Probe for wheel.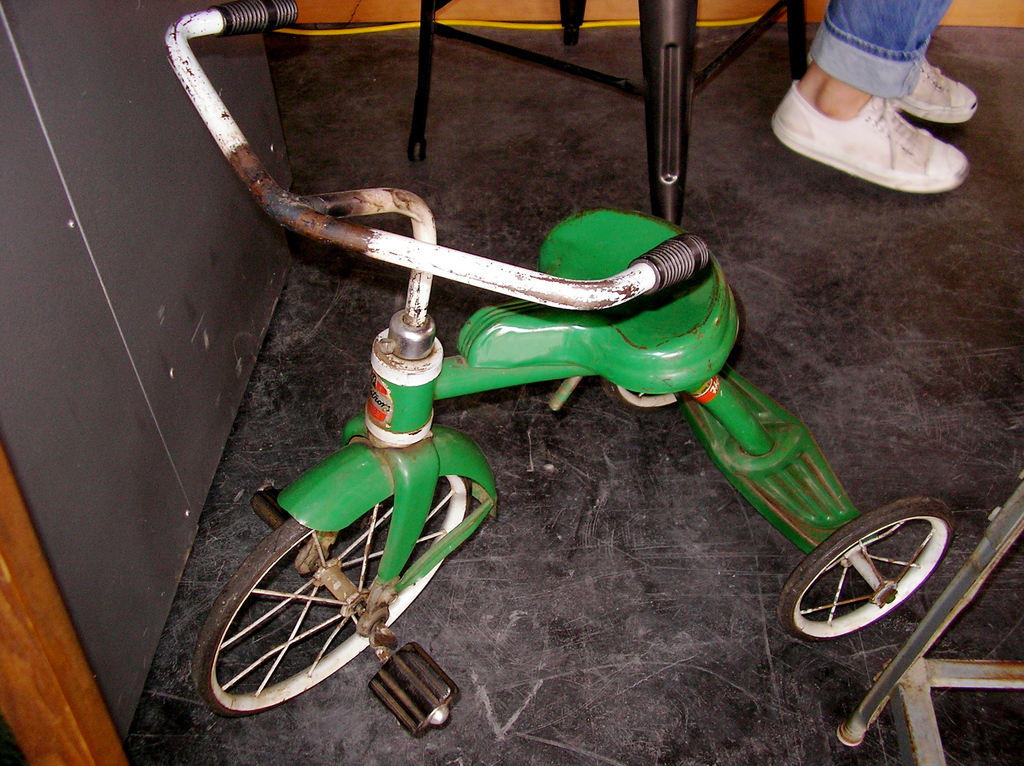
Probe result: BBox(780, 499, 956, 641).
